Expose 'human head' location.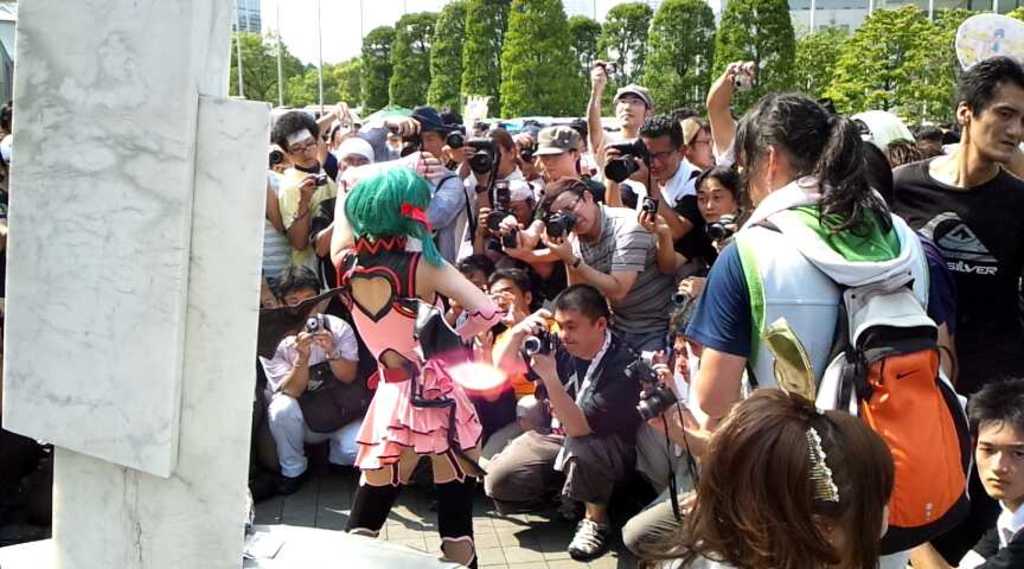
Exposed at 683,121,713,172.
